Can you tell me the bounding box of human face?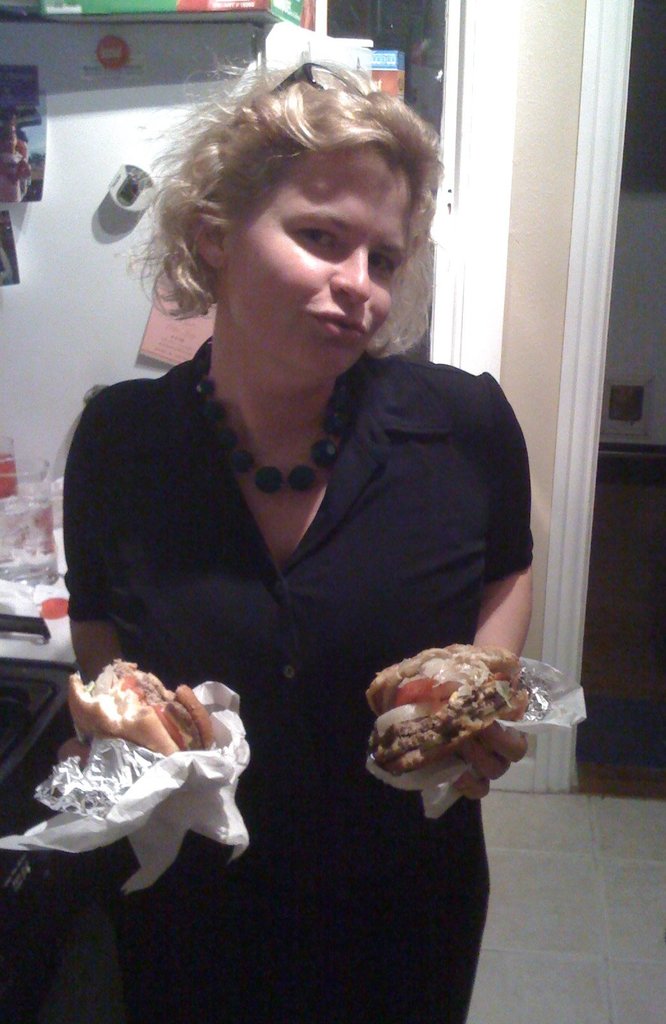
{"left": 221, "top": 140, "right": 408, "bottom": 378}.
